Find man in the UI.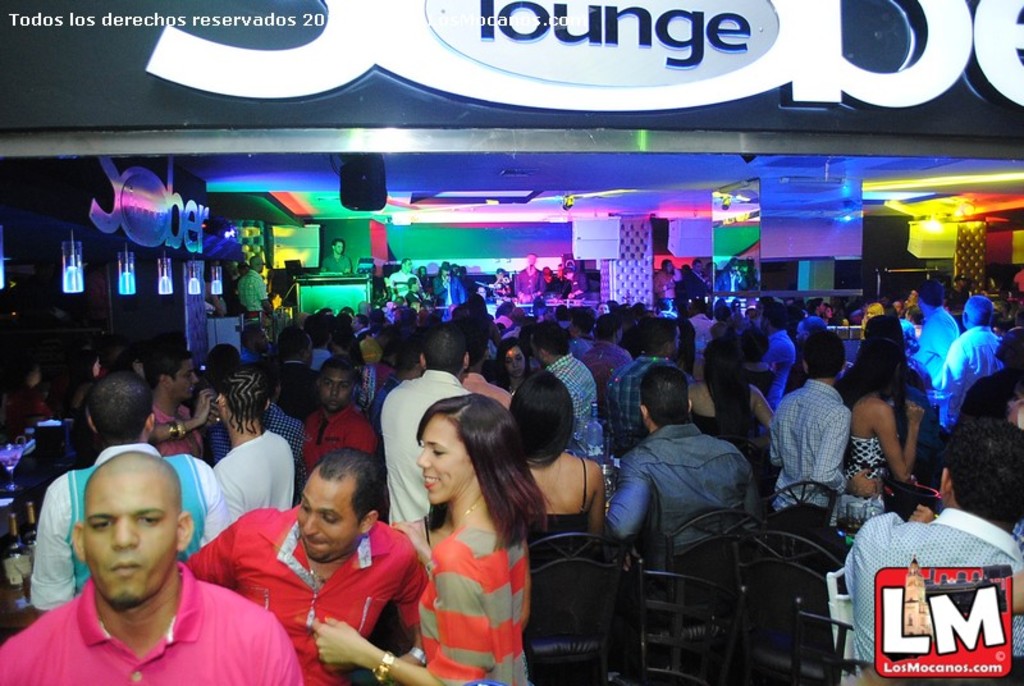
UI element at (x1=906, y1=271, x2=961, y2=392).
